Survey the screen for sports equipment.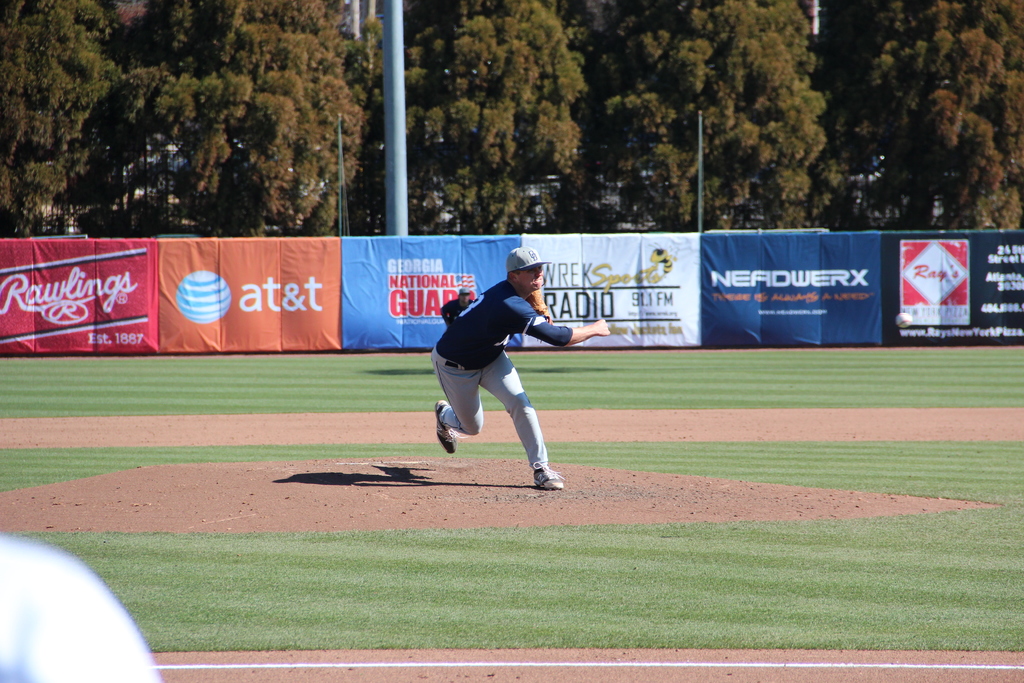
Survey found: rect(537, 469, 564, 489).
